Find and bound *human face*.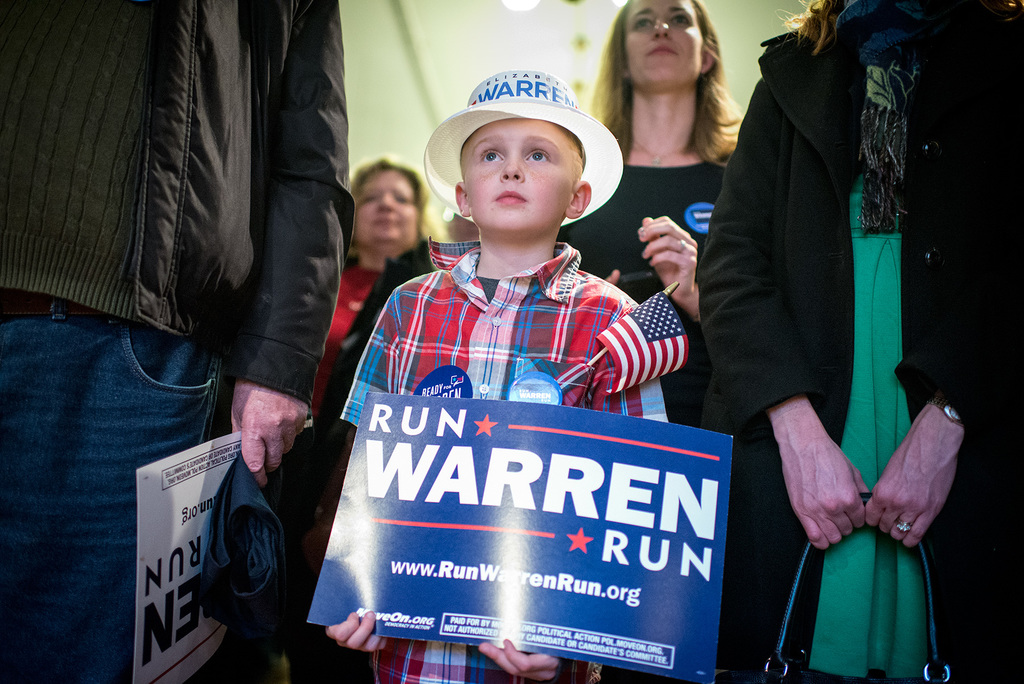
Bound: region(462, 118, 577, 232).
